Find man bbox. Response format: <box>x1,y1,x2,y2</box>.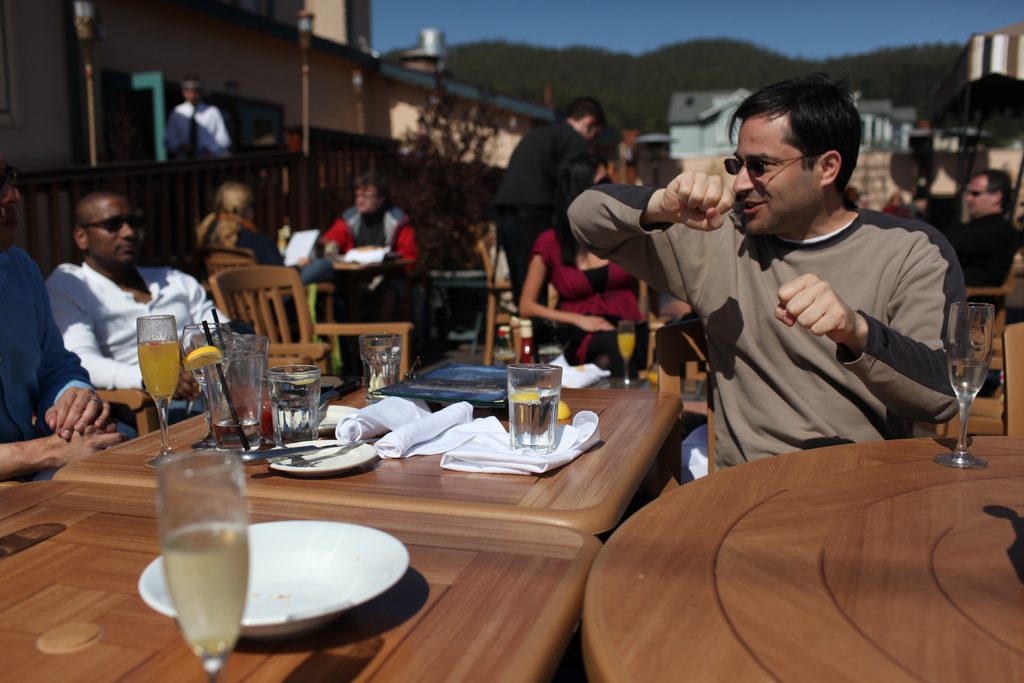
<box>615,86,982,469</box>.
